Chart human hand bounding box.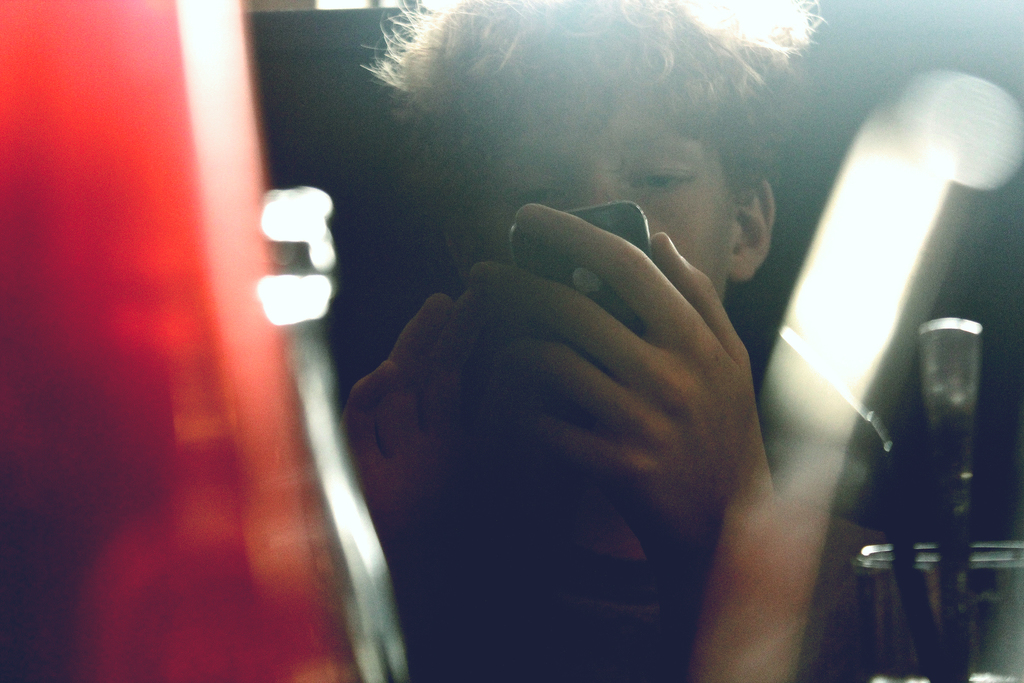
Charted: [334,277,665,633].
